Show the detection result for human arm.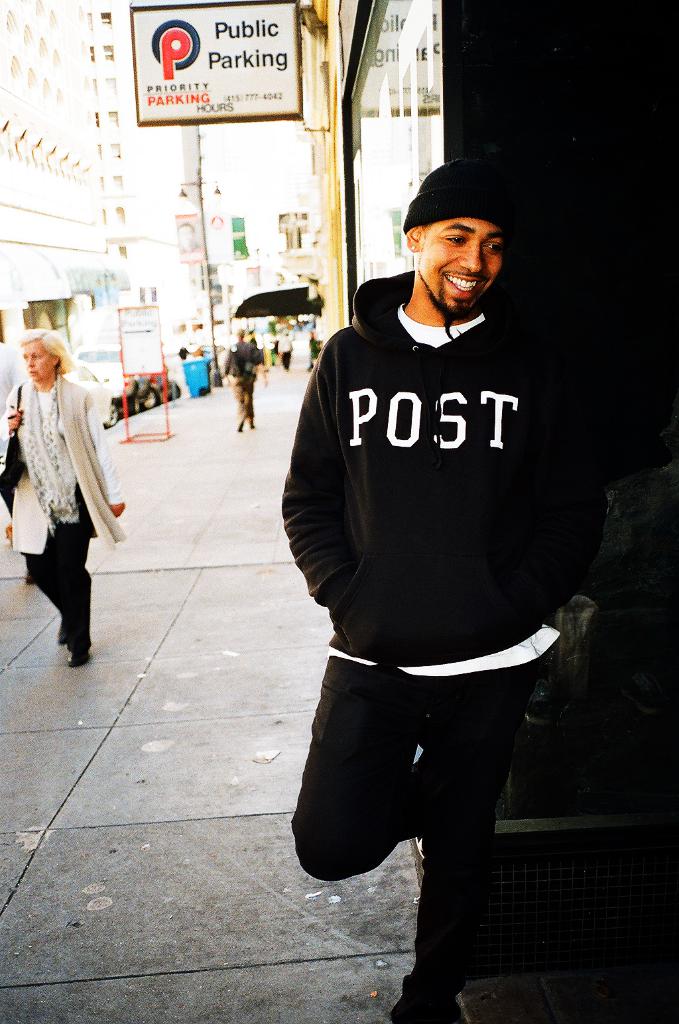
90,392,127,518.
